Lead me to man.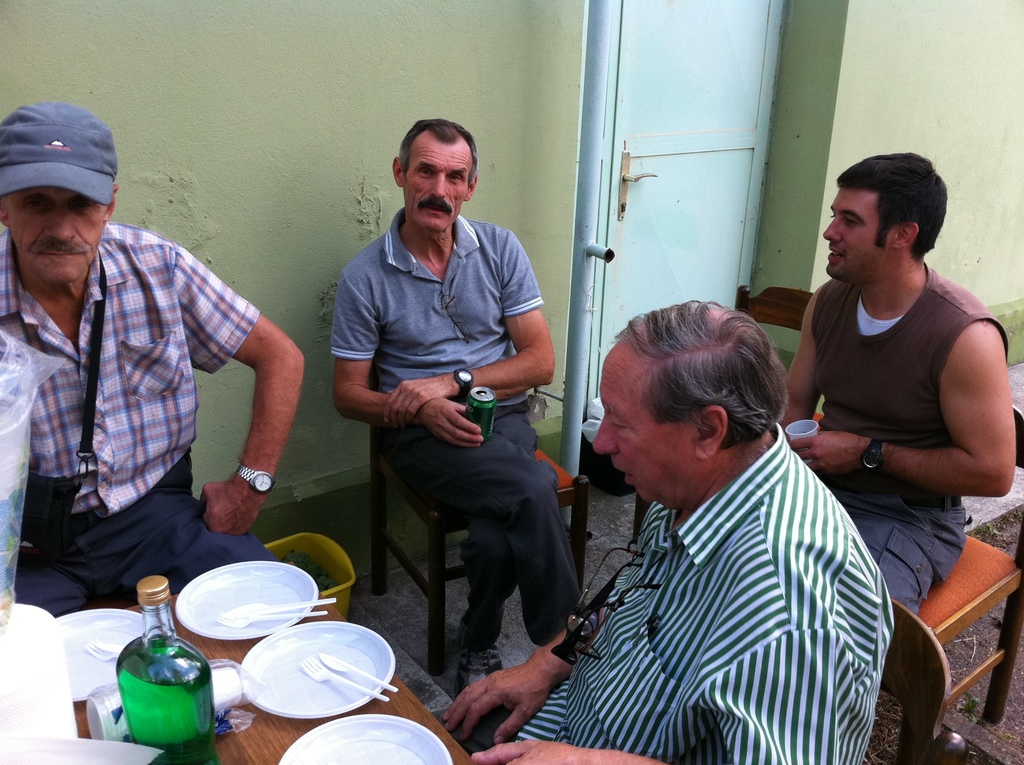
Lead to box=[440, 298, 894, 764].
